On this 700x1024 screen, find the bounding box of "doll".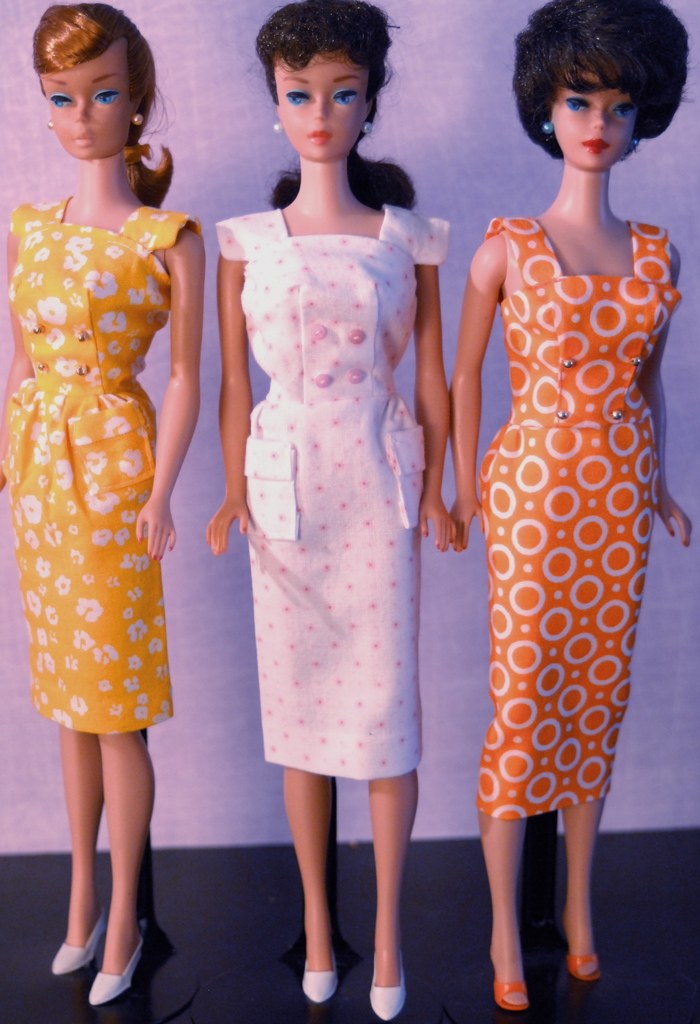
Bounding box: x1=435 y1=0 x2=697 y2=1012.
